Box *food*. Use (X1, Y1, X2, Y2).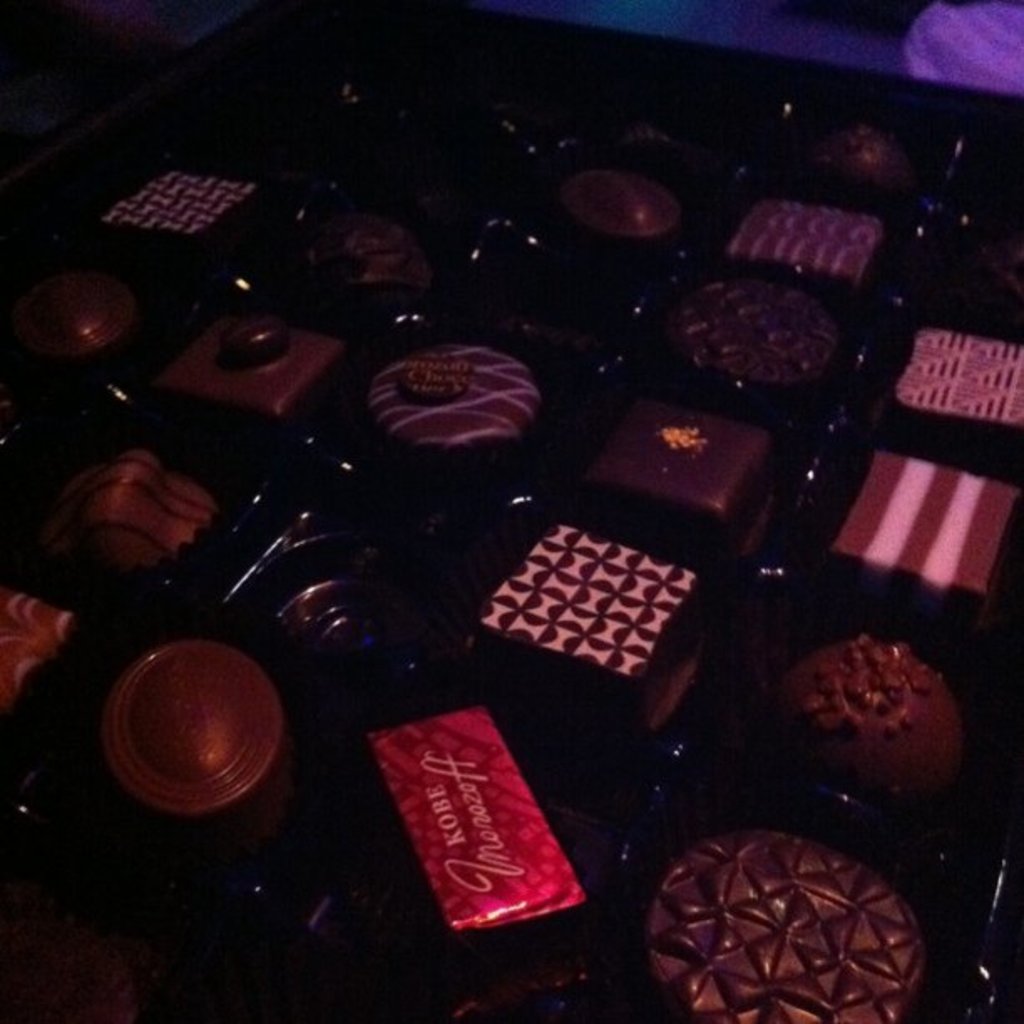
(475, 522, 706, 746).
